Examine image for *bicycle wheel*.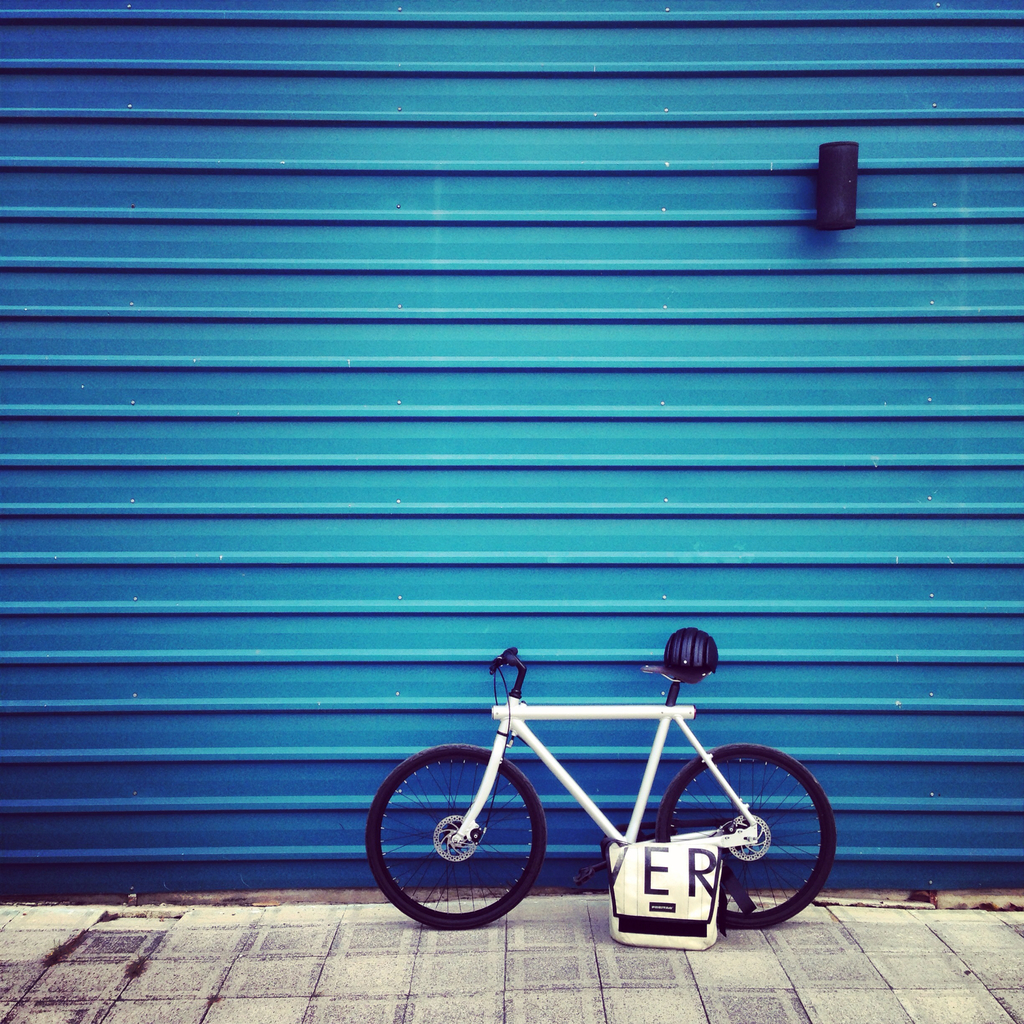
Examination result: bbox=[660, 743, 836, 928].
